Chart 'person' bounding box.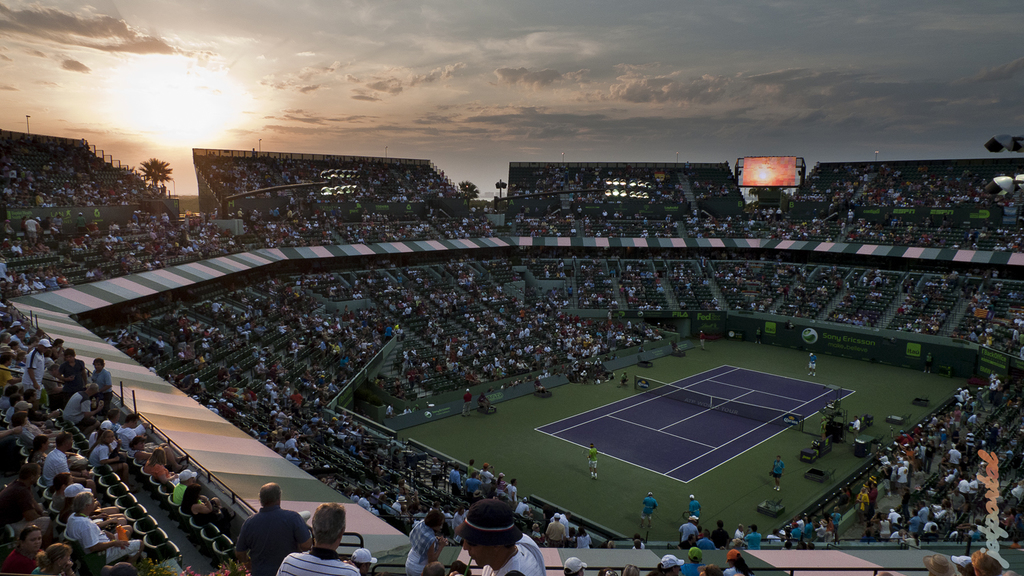
Charted: rect(640, 493, 663, 532).
